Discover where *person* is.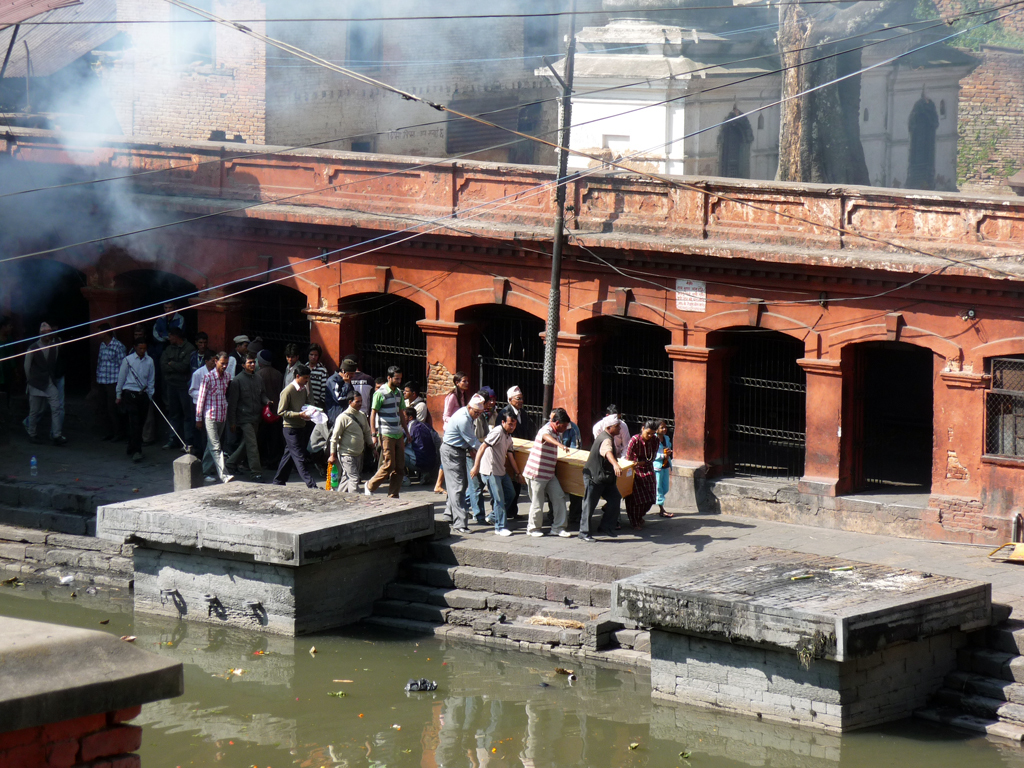
Discovered at 242,346,286,447.
